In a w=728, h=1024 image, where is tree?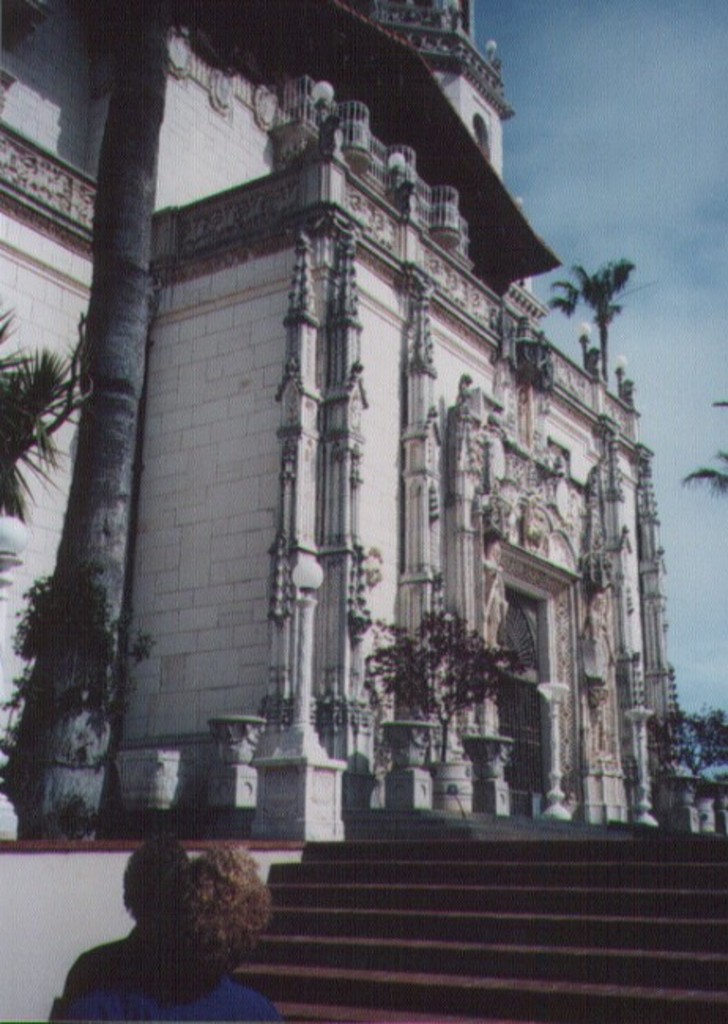
3/0/258/840.
